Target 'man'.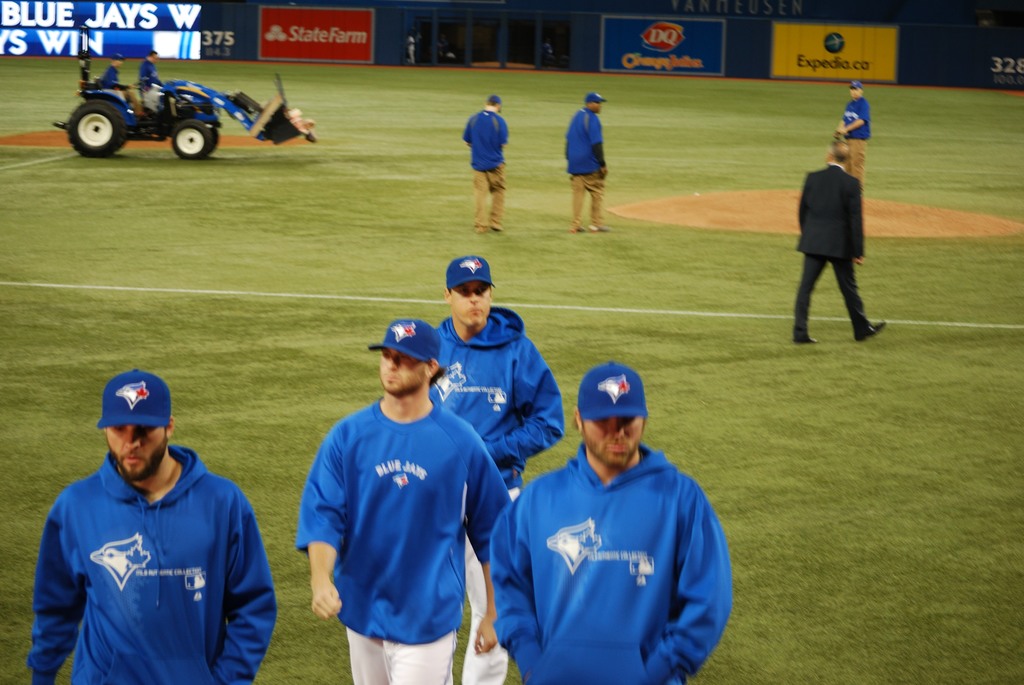
Target region: [x1=292, y1=315, x2=511, y2=684].
